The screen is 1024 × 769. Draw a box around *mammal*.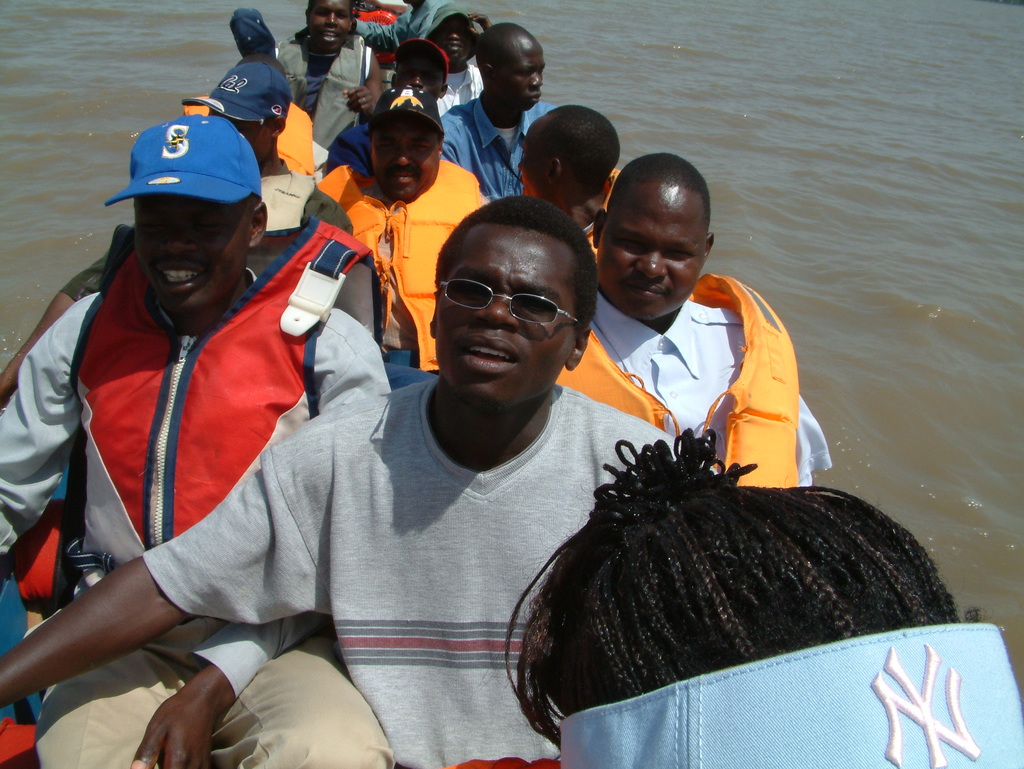
l=5, t=198, r=668, b=767.
